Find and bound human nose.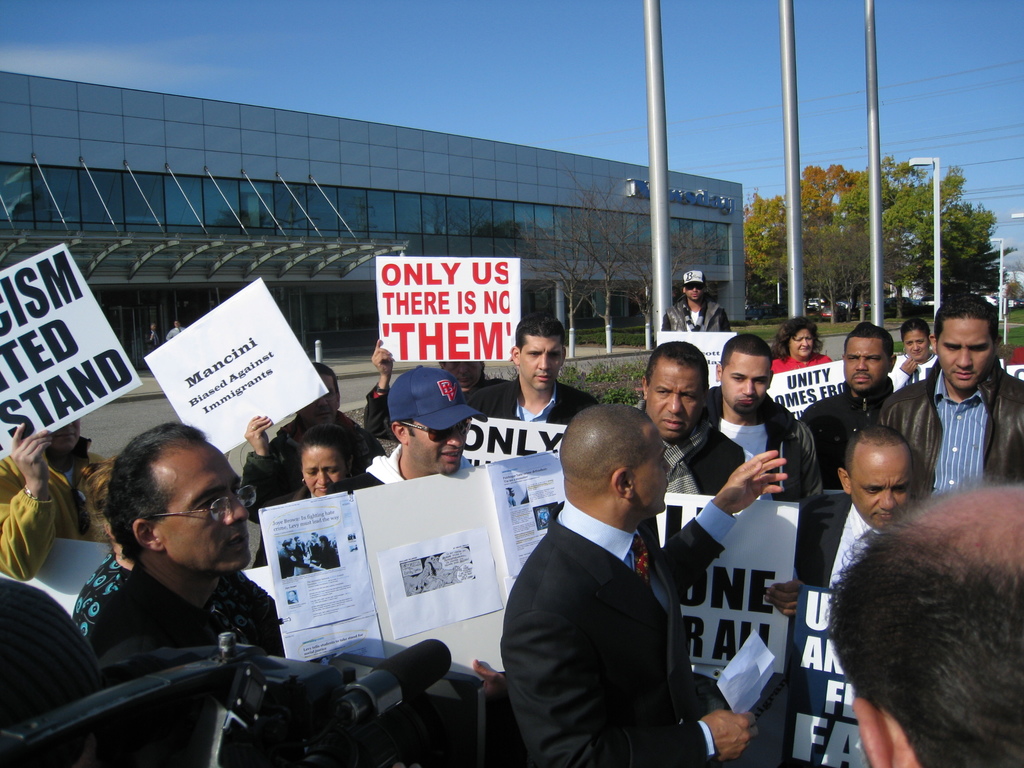
Bound: {"left": 912, "top": 344, "right": 920, "bottom": 352}.
